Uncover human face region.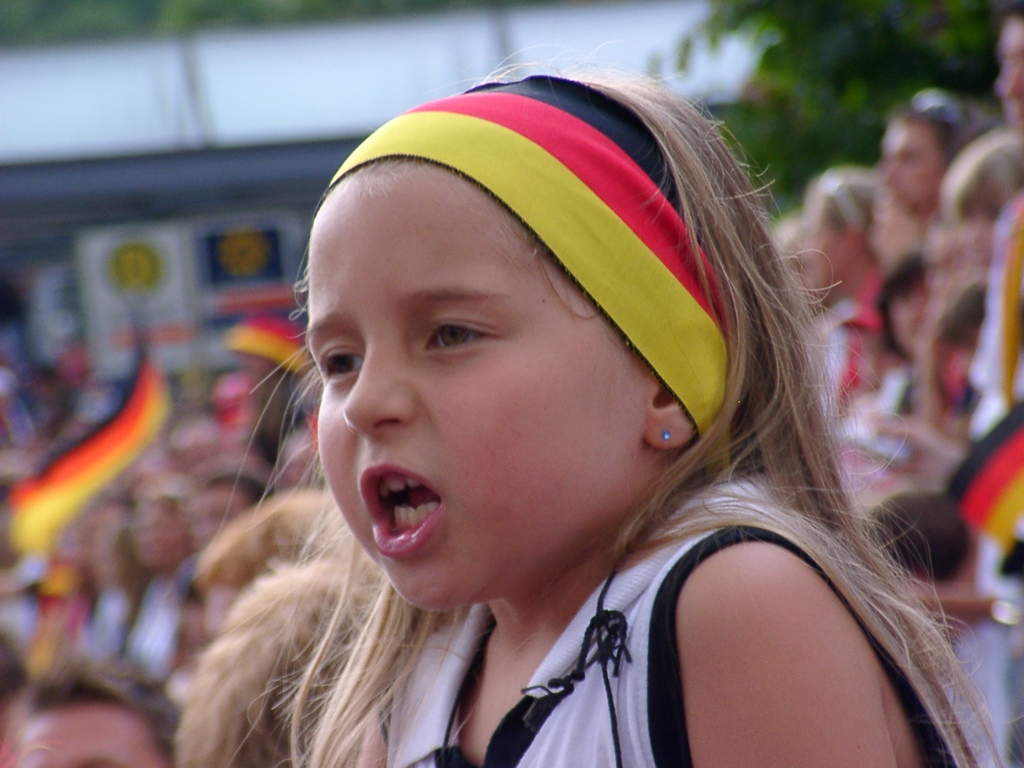
Uncovered: 996,15,1023,134.
